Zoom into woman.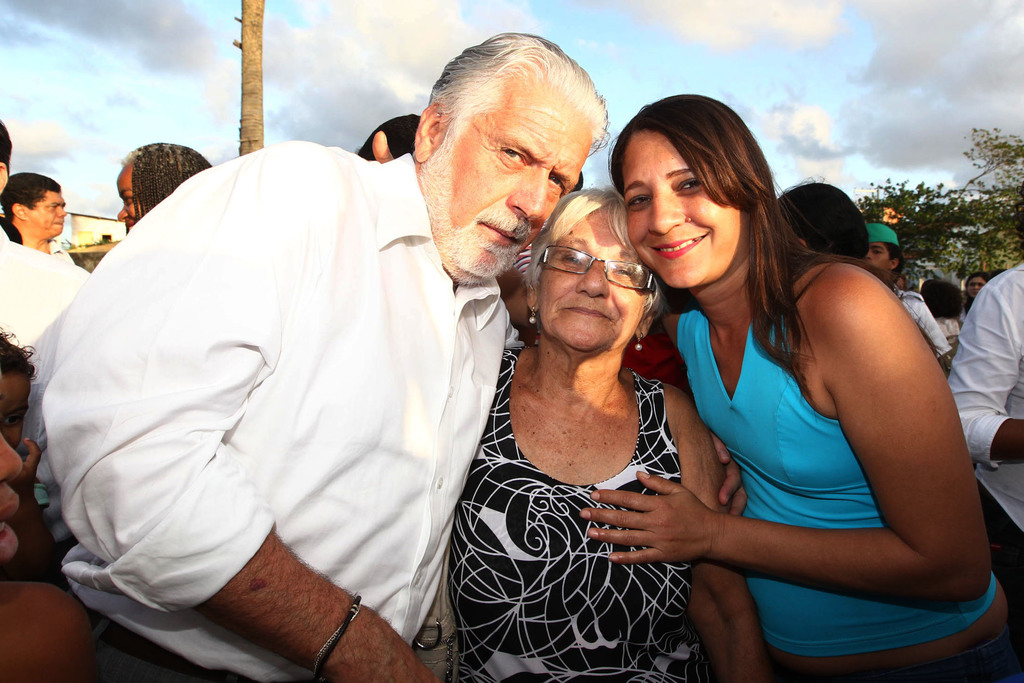
Zoom target: <box>445,182,769,682</box>.
